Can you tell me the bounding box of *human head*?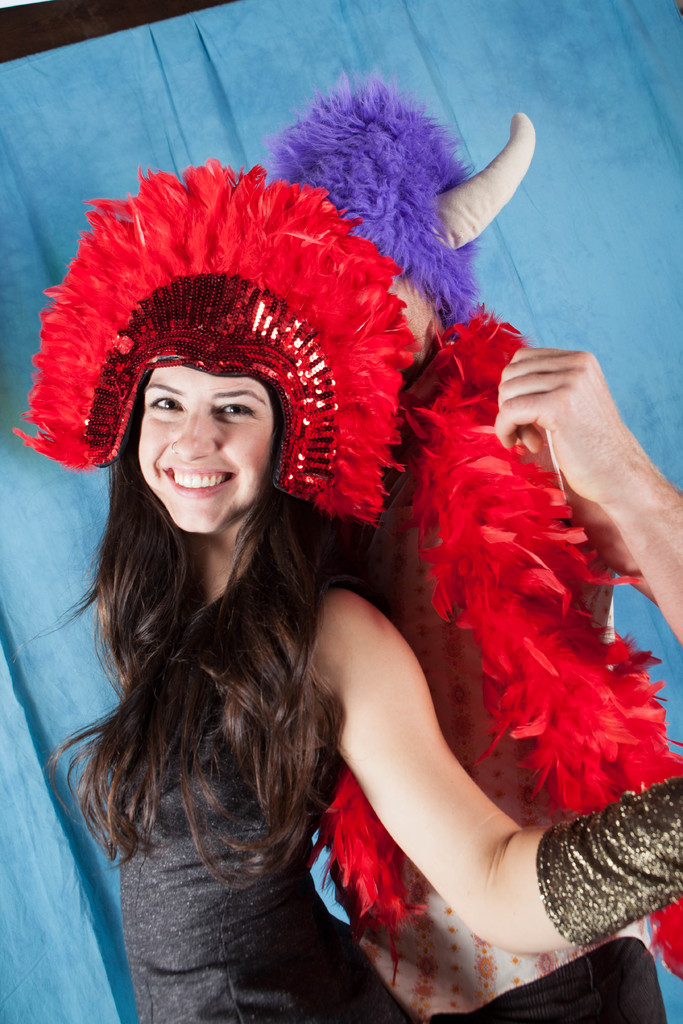
14, 159, 420, 533.
